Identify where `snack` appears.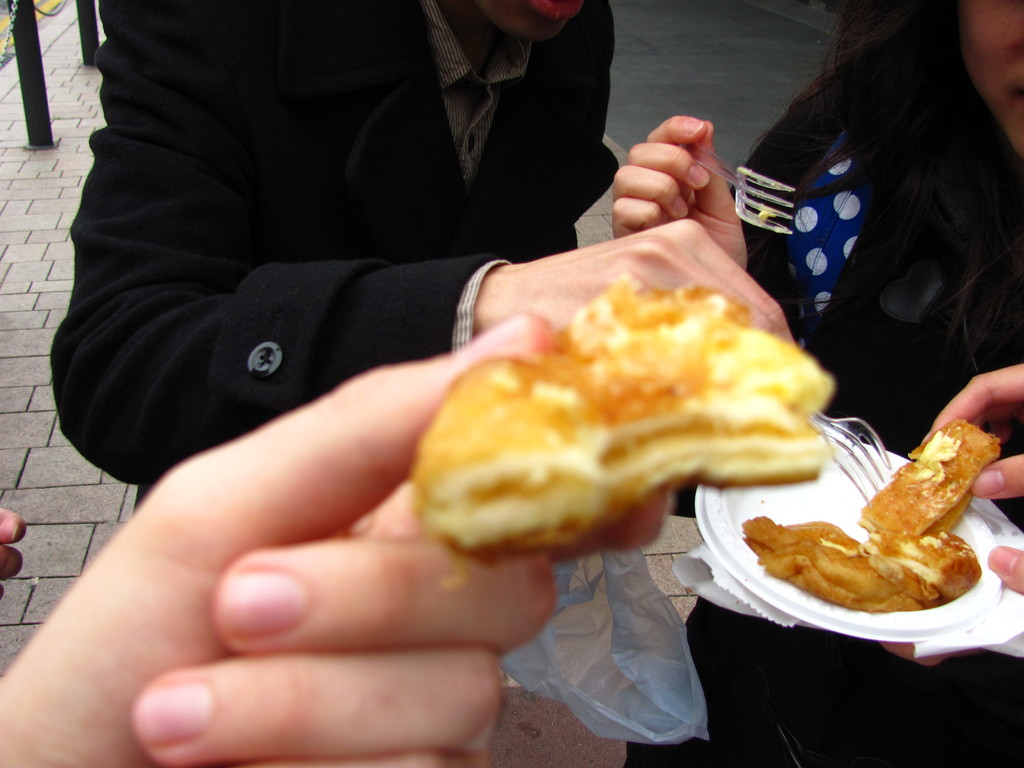
Appears at region(856, 417, 1002, 532).
